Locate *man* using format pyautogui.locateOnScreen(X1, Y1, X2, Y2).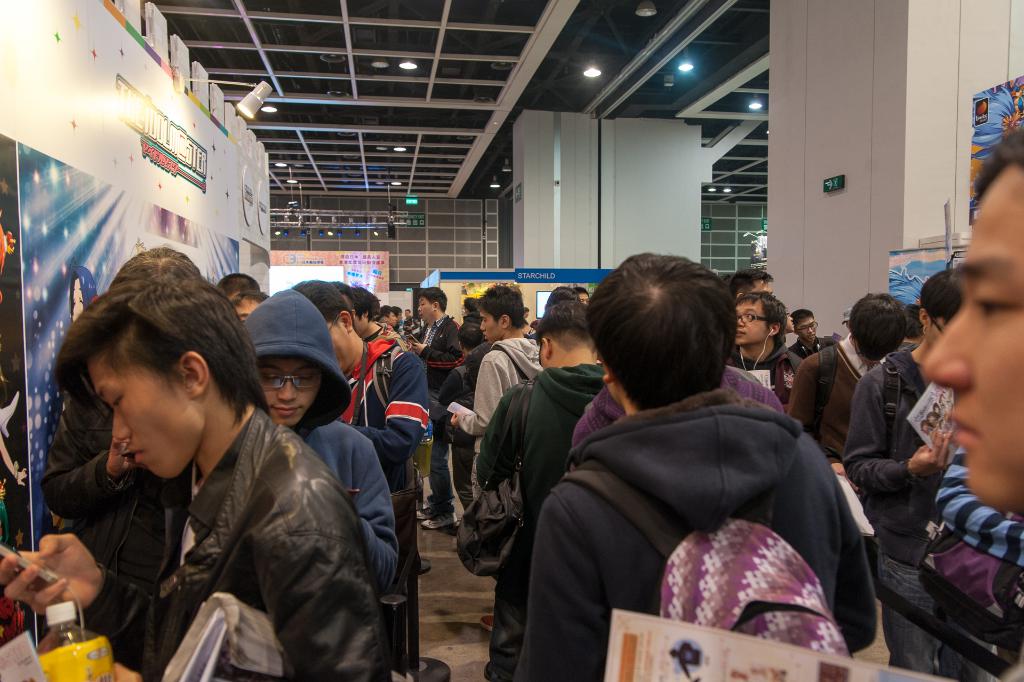
pyautogui.locateOnScreen(285, 277, 428, 523).
